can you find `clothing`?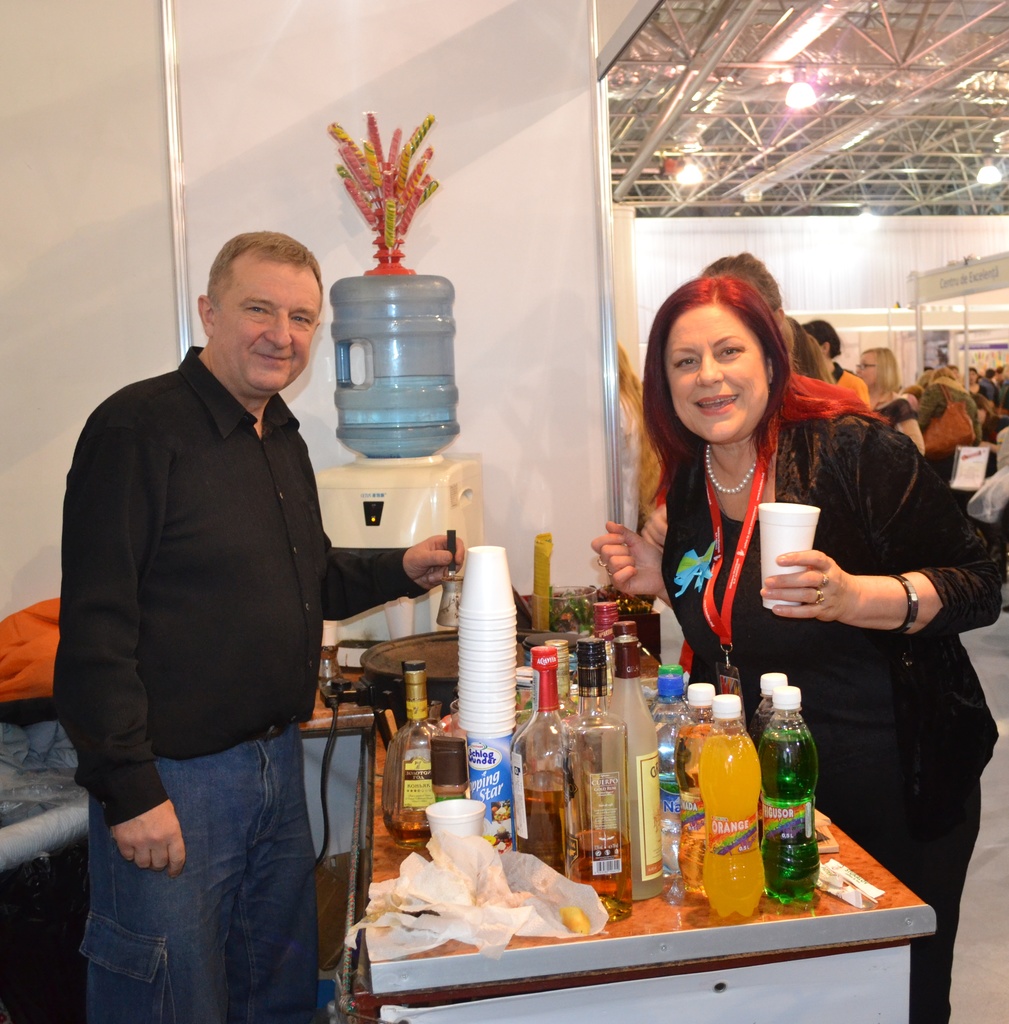
Yes, bounding box: x1=915 y1=385 x2=978 y2=452.
